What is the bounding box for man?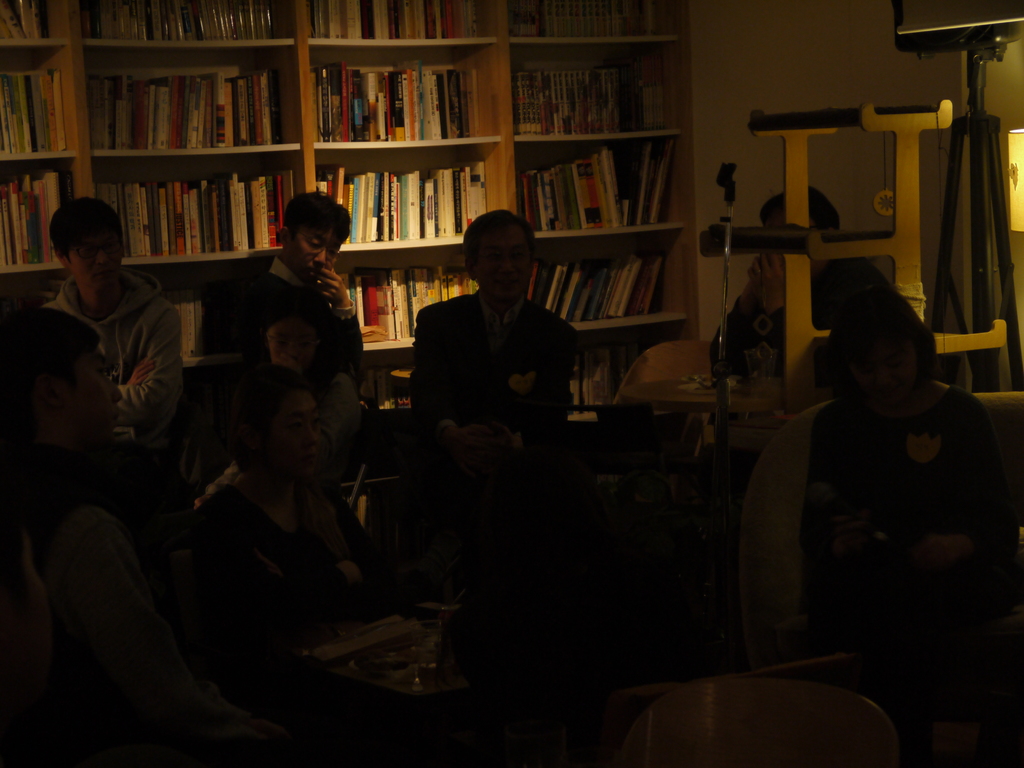
bbox=[0, 294, 128, 452].
